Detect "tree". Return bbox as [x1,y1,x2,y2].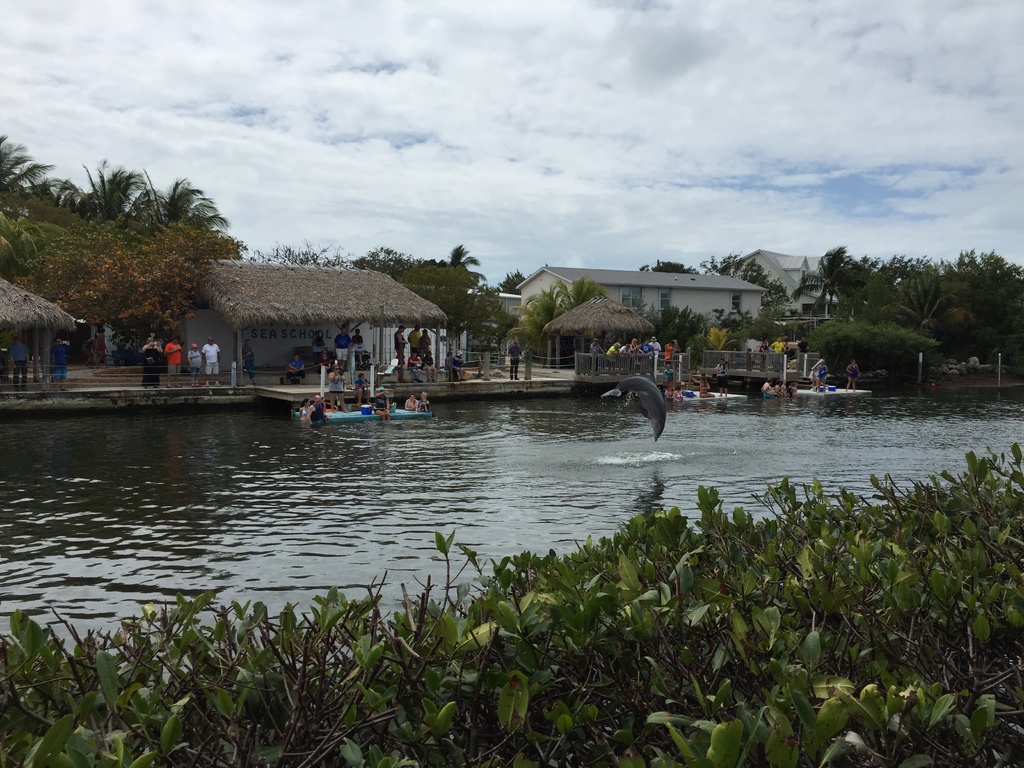
[640,260,702,278].
